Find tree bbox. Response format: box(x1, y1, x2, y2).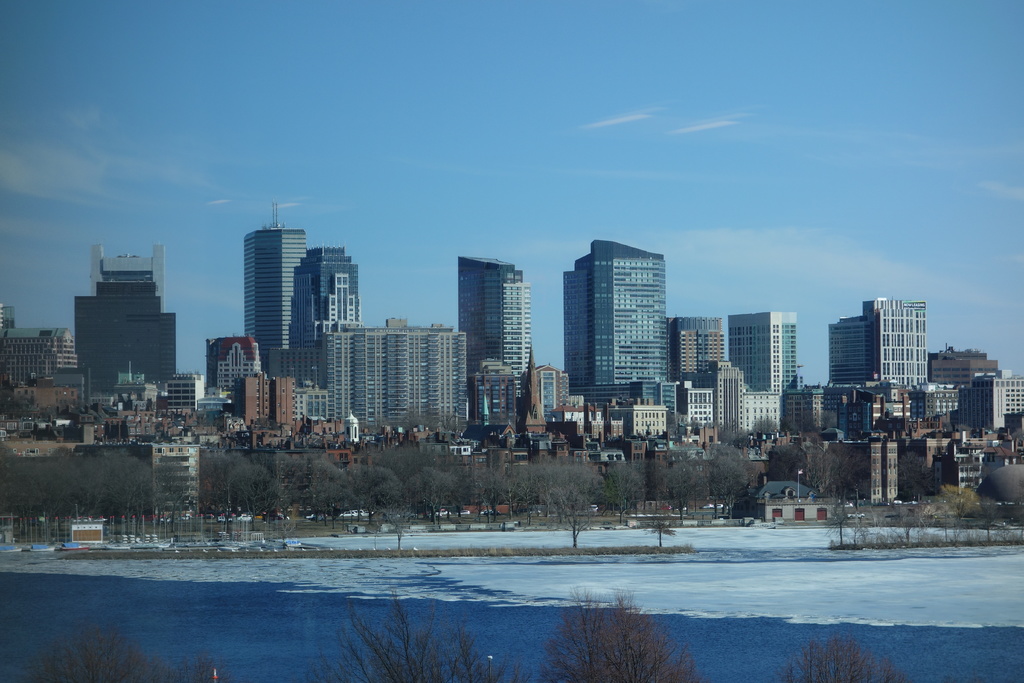
box(380, 505, 413, 546).
